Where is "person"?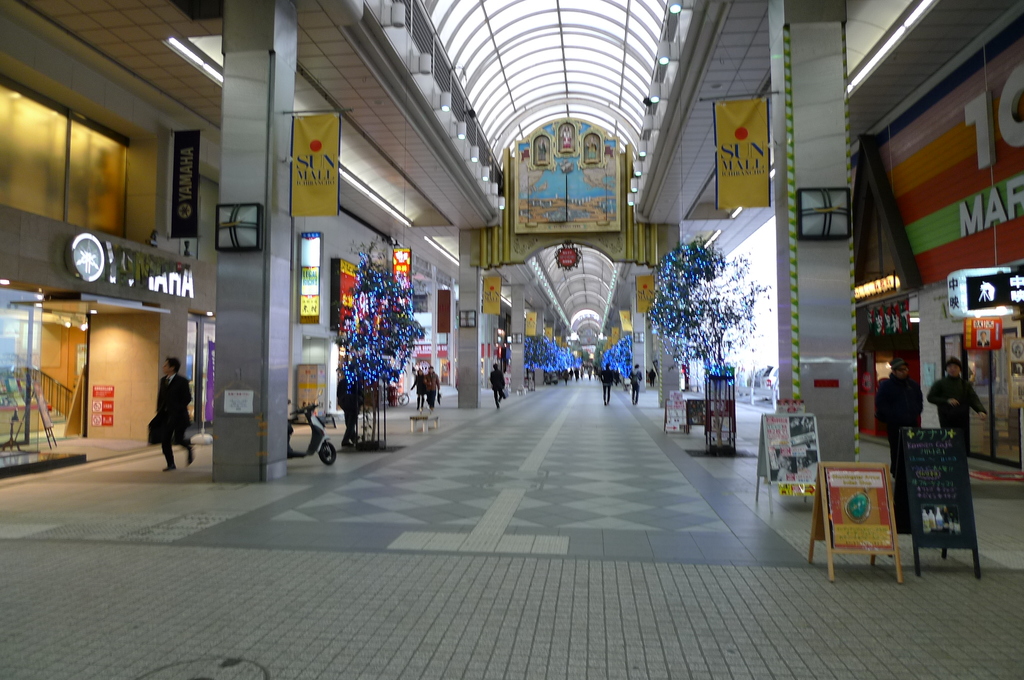
(424,362,442,412).
